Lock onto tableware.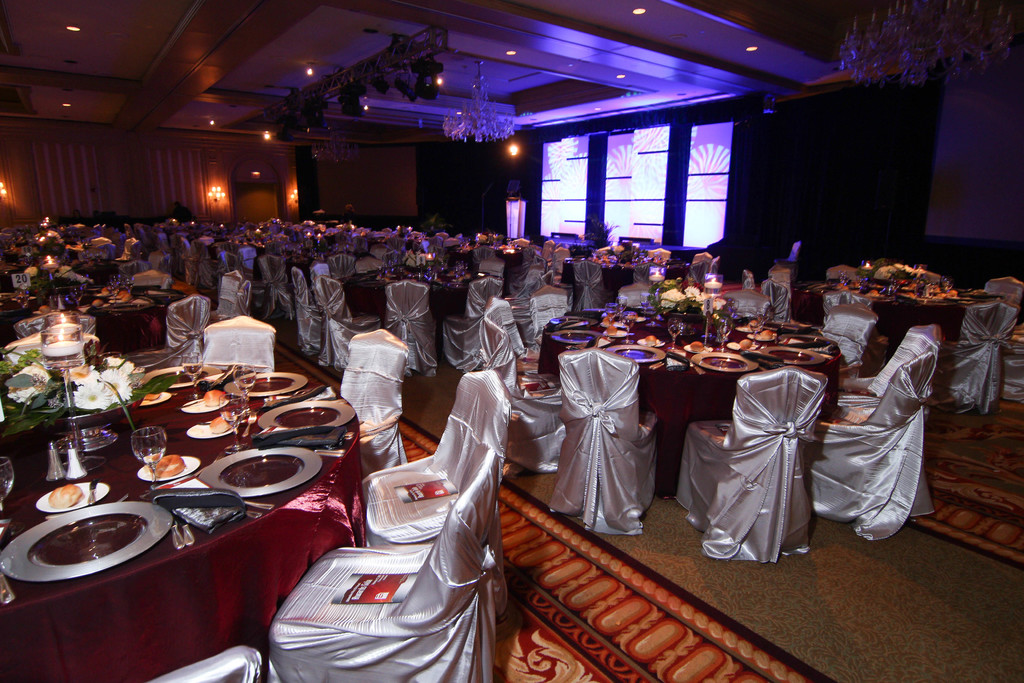
Locked: (616, 300, 622, 321).
